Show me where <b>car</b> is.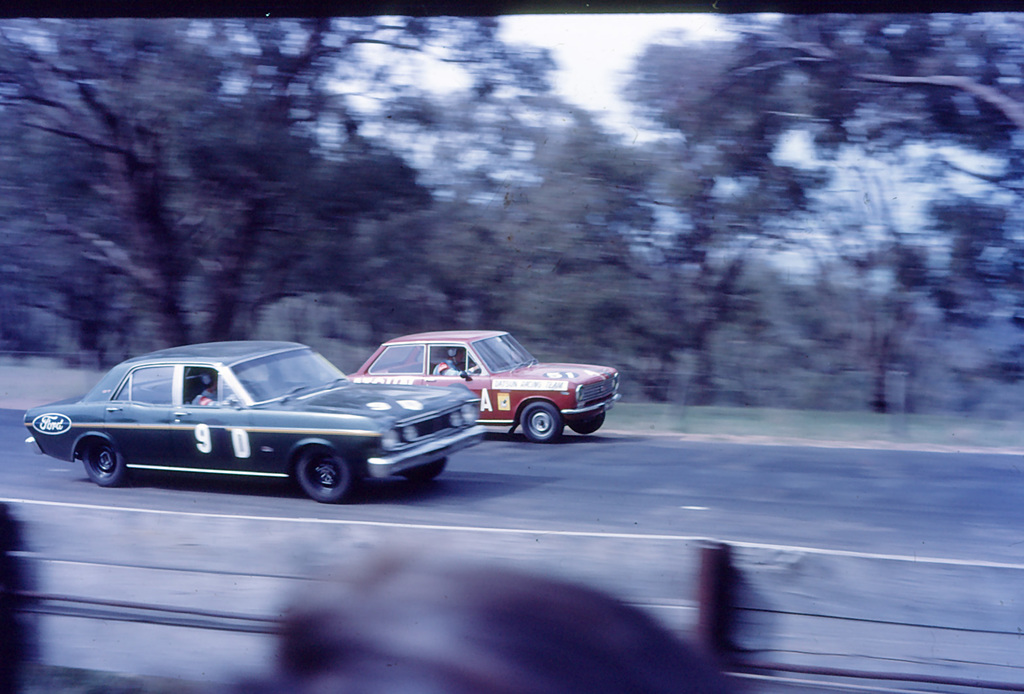
<b>car</b> is at pyautogui.locateOnScreen(20, 339, 483, 506).
